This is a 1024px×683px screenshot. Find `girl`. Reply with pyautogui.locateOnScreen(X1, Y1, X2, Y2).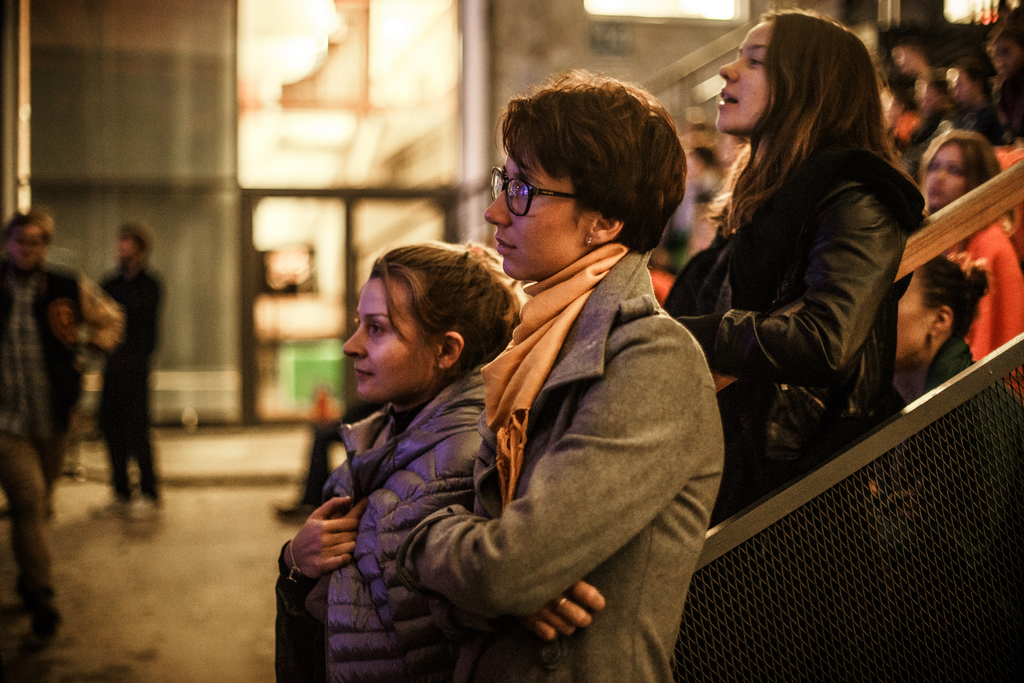
pyautogui.locateOnScreen(915, 126, 1021, 363).
